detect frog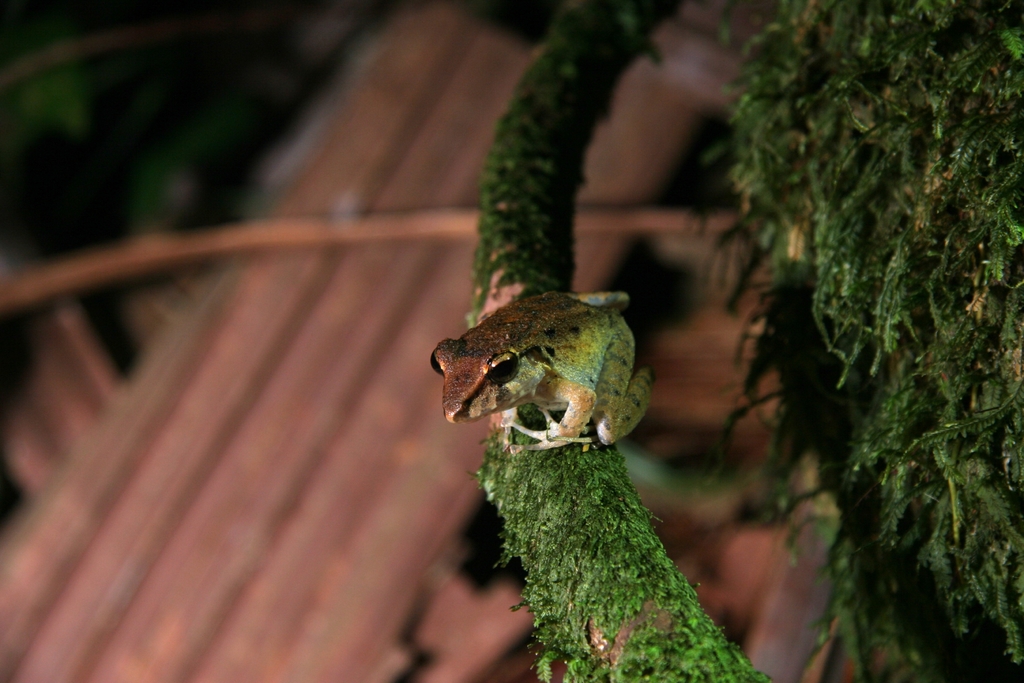
[426,290,653,446]
